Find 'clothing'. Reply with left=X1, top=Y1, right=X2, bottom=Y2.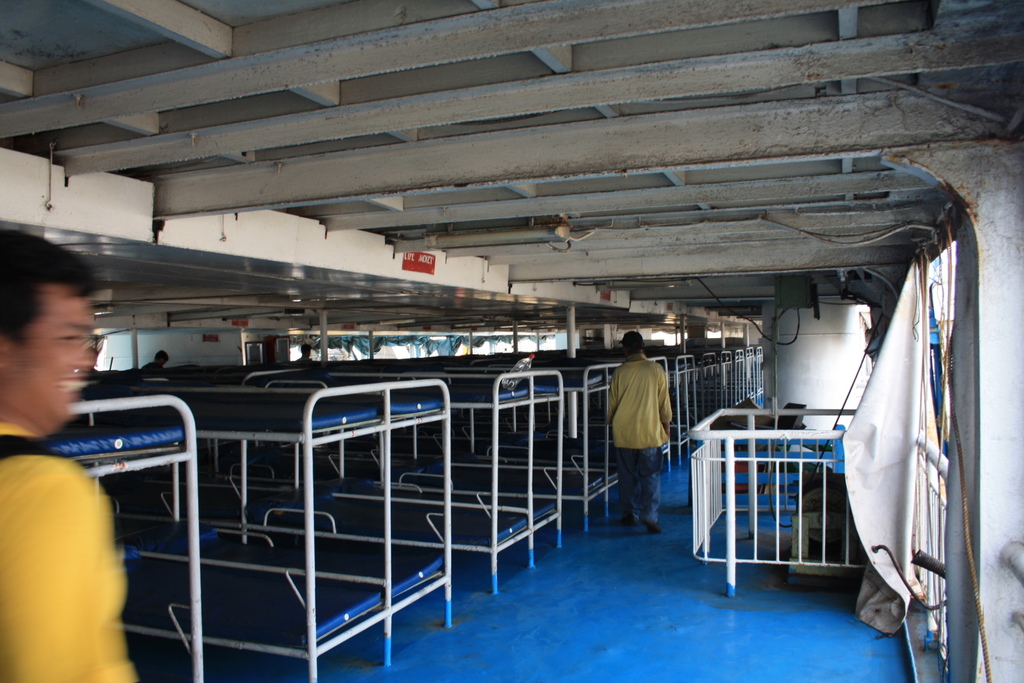
left=0, top=417, right=146, bottom=682.
